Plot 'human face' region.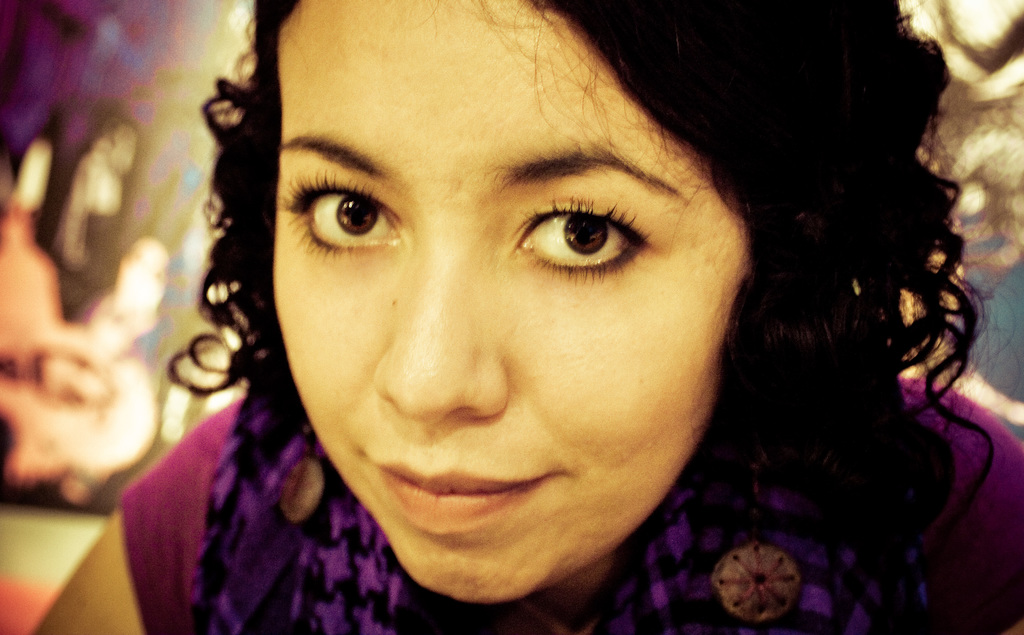
Plotted at {"left": 270, "top": 0, "right": 750, "bottom": 607}.
